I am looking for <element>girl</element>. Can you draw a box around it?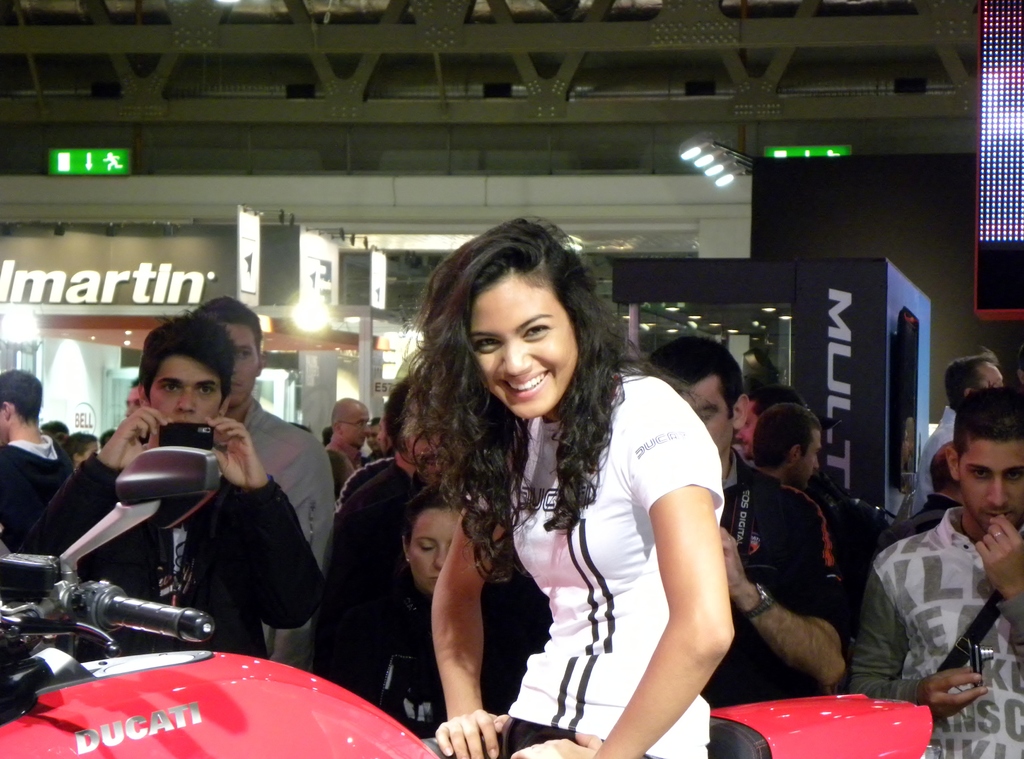
Sure, the bounding box is crop(361, 212, 671, 758).
